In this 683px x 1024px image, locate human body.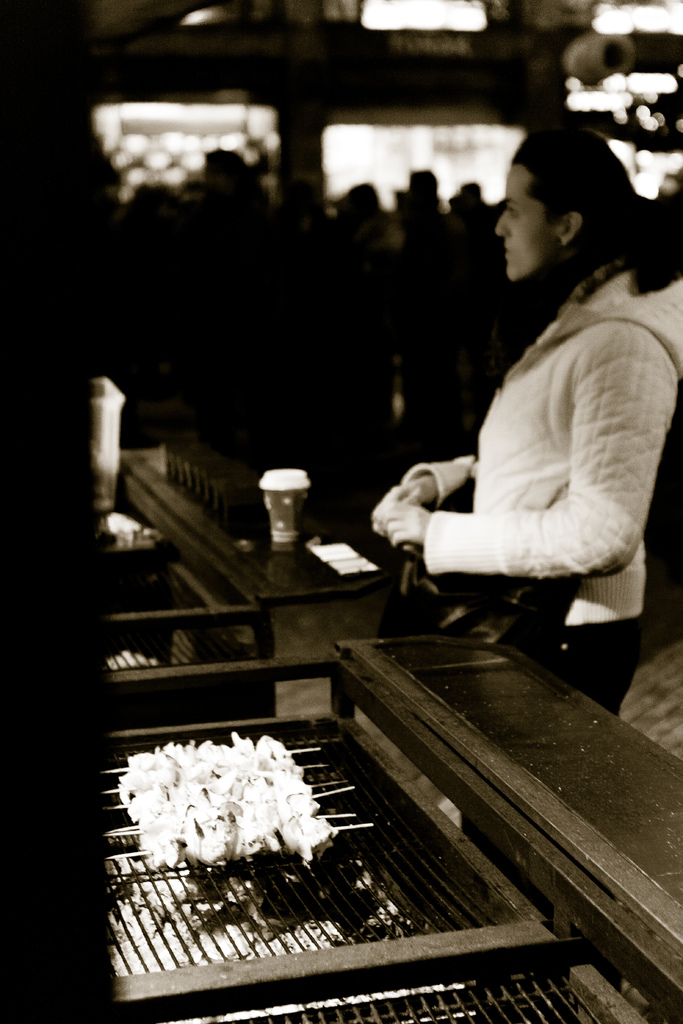
Bounding box: rect(379, 150, 670, 672).
